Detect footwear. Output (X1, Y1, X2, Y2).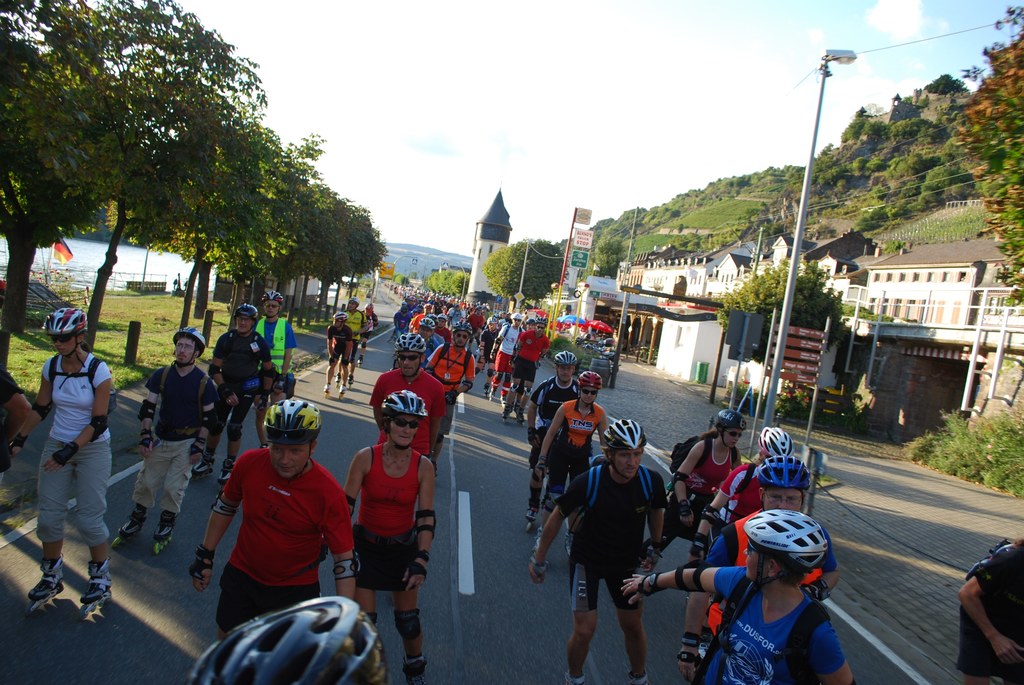
(536, 534, 541, 552).
